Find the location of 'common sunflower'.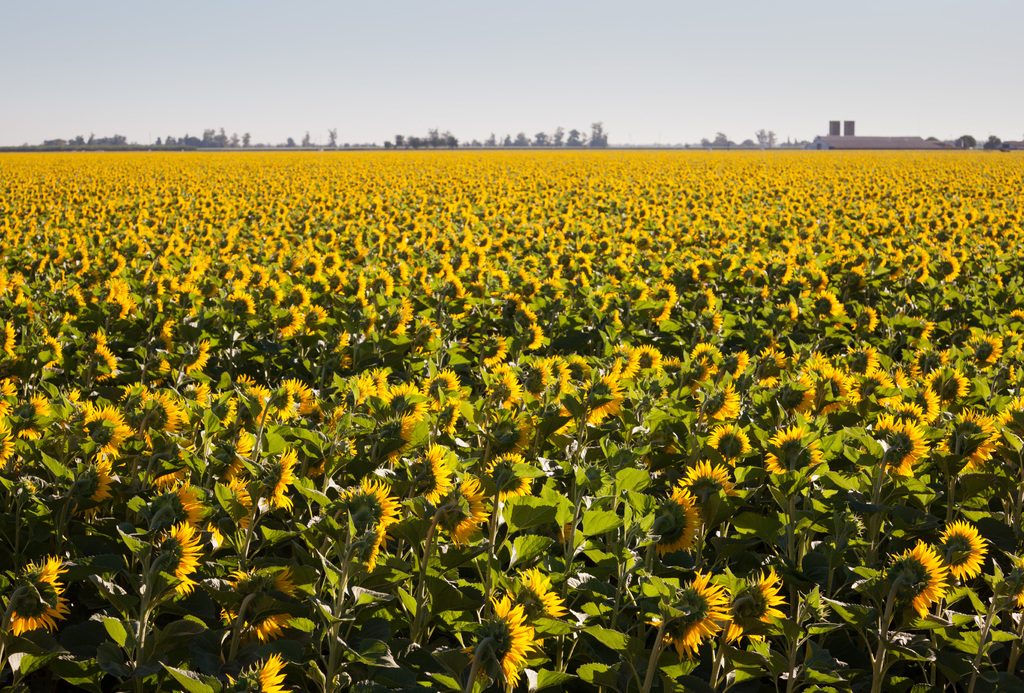
Location: detection(86, 341, 120, 370).
